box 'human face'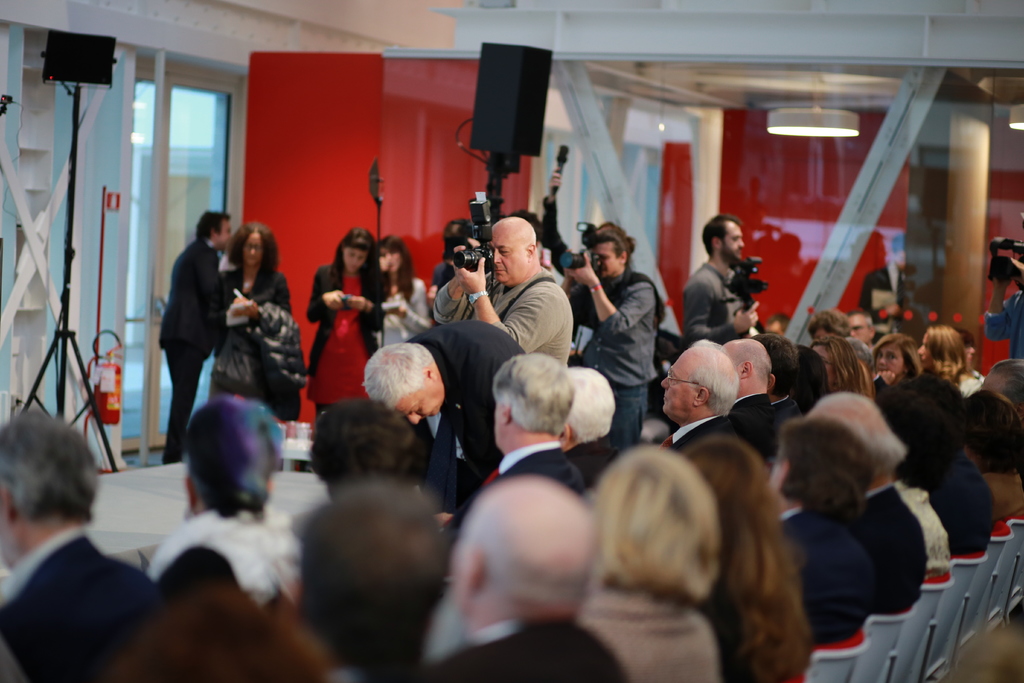
locate(662, 350, 698, 409)
